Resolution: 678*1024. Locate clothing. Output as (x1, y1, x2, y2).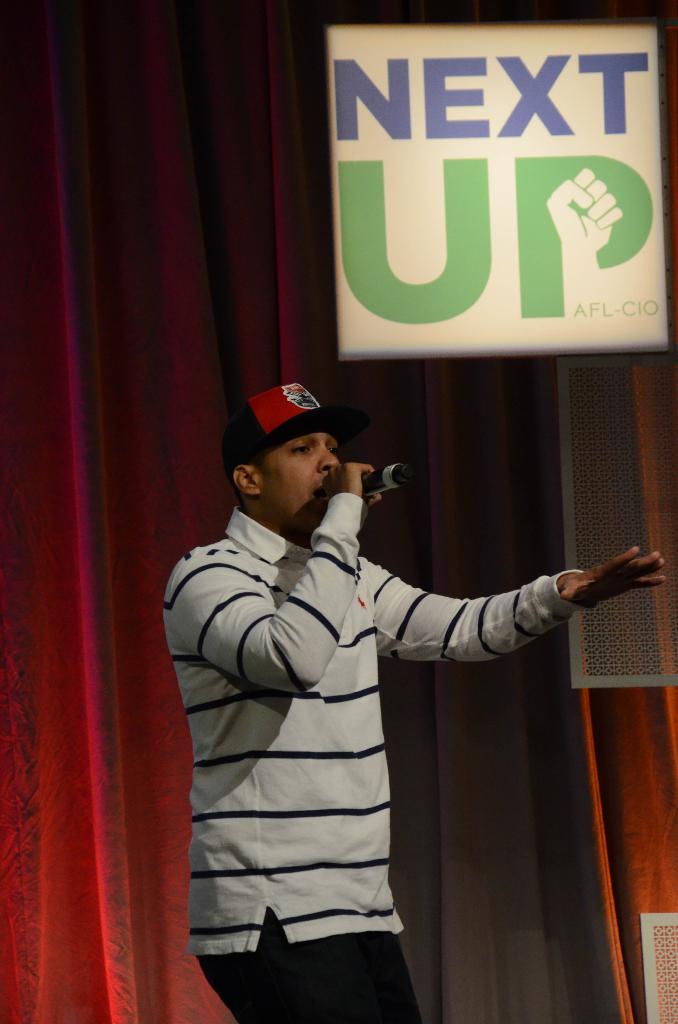
(178, 505, 578, 1023).
